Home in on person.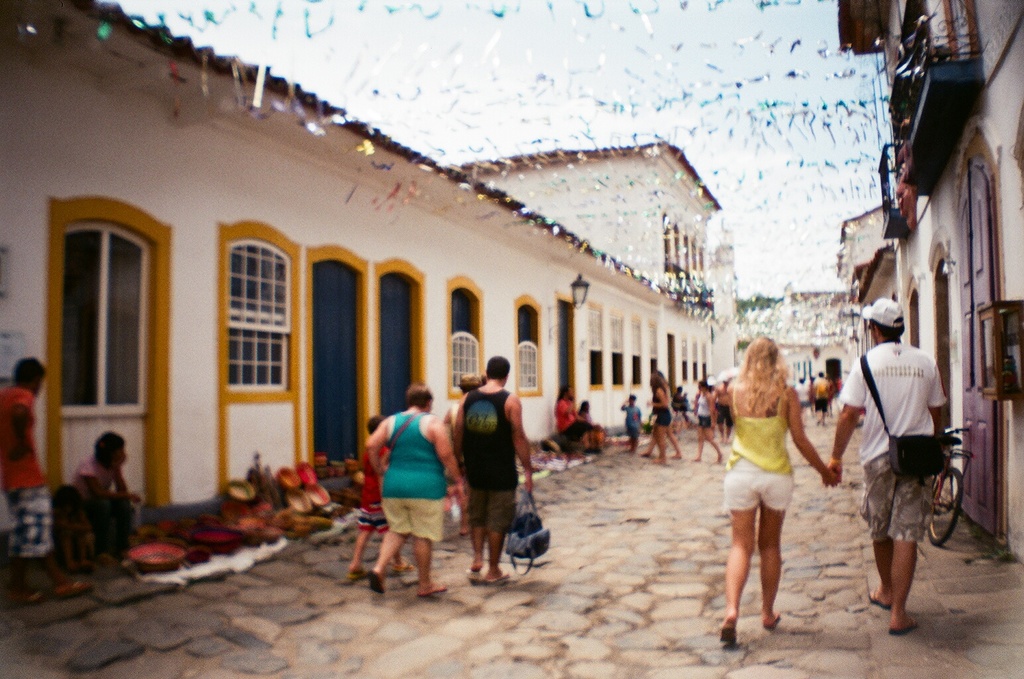
Homed in at 555, 384, 589, 456.
